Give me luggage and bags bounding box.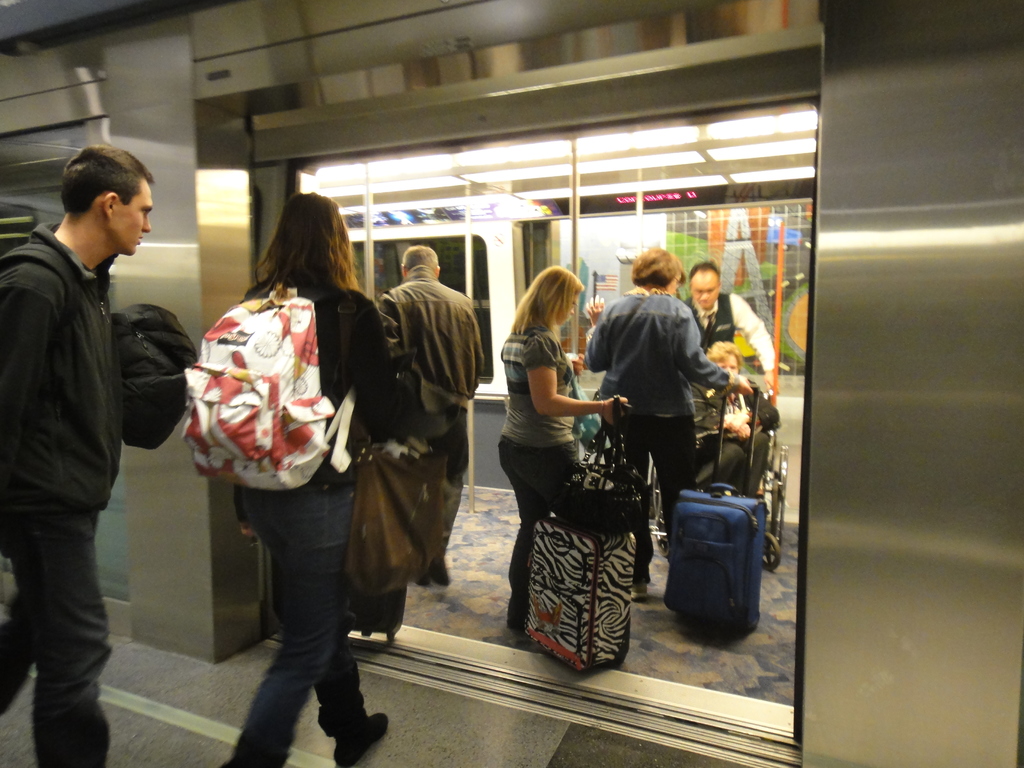
locate(181, 282, 353, 491).
